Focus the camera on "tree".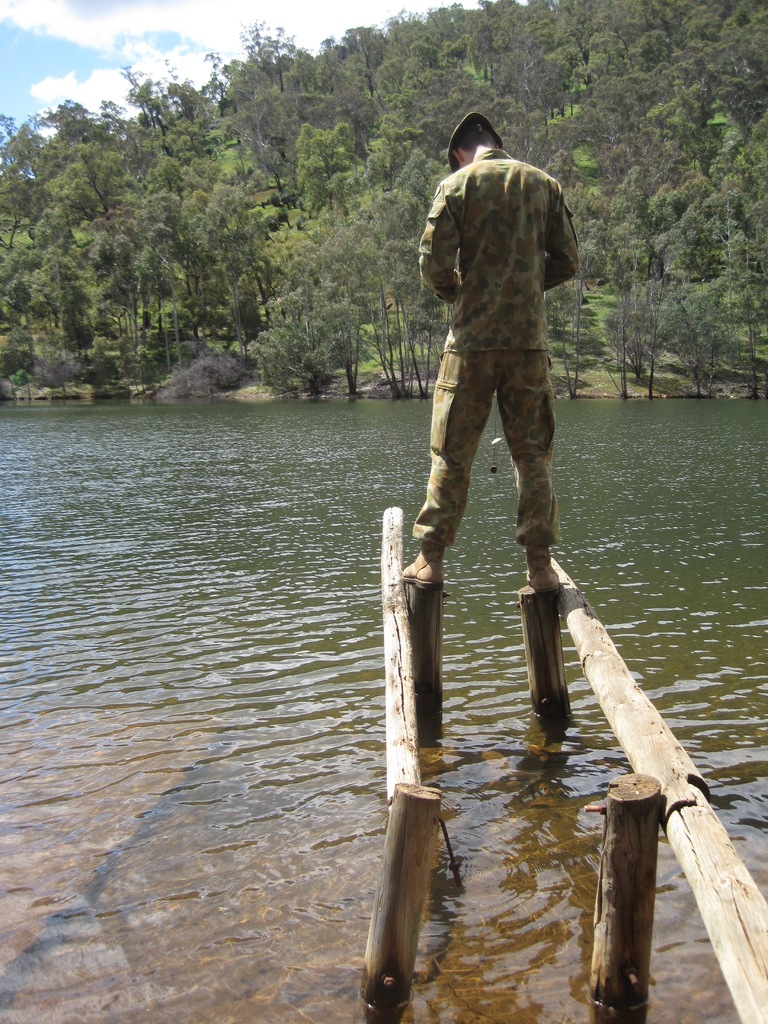
Focus region: 653/172/728/389.
